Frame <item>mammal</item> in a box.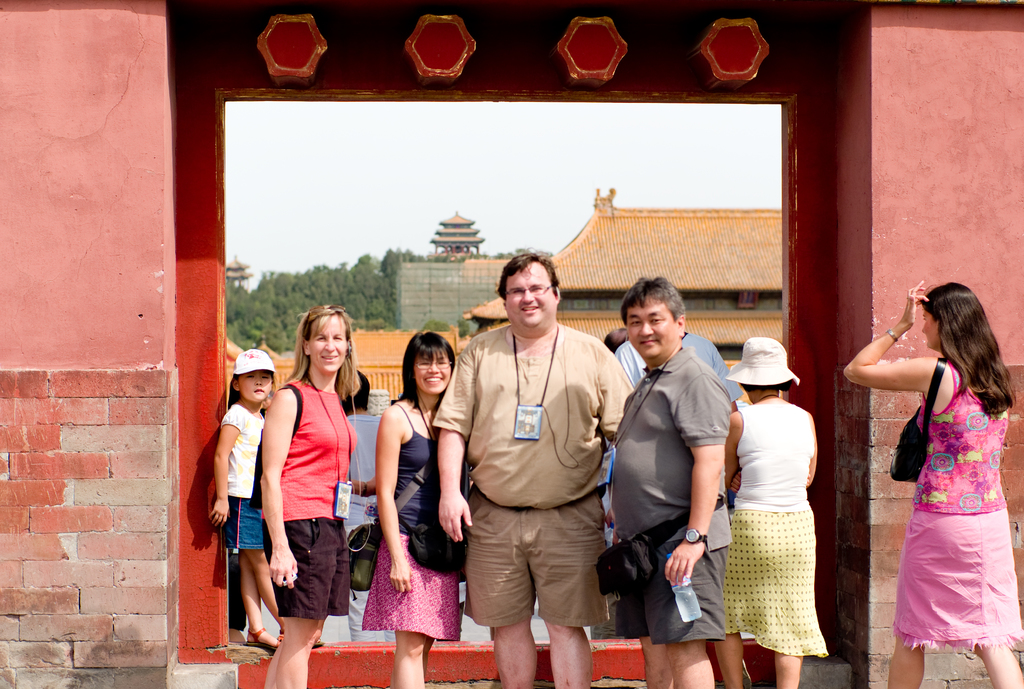
pyautogui.locateOnScreen(344, 359, 399, 645).
